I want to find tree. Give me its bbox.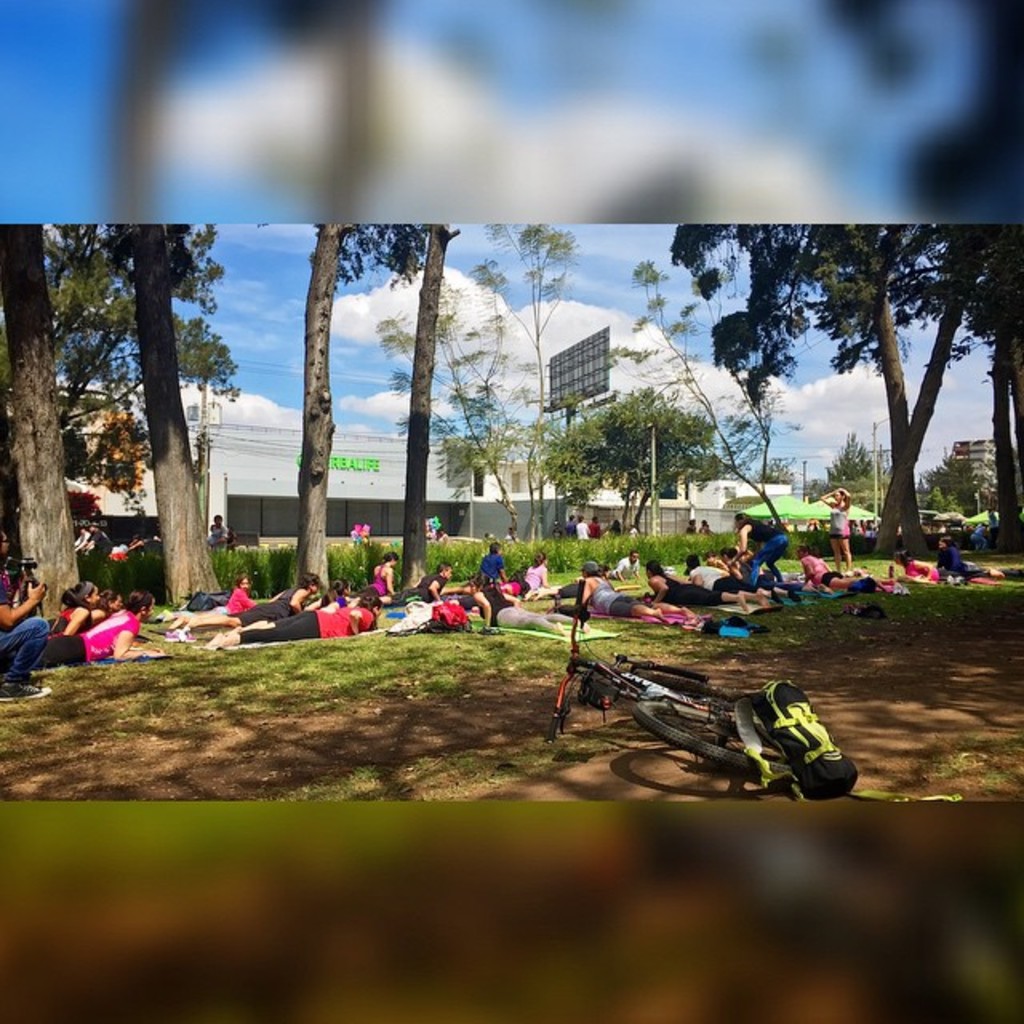
crop(744, 216, 987, 570).
